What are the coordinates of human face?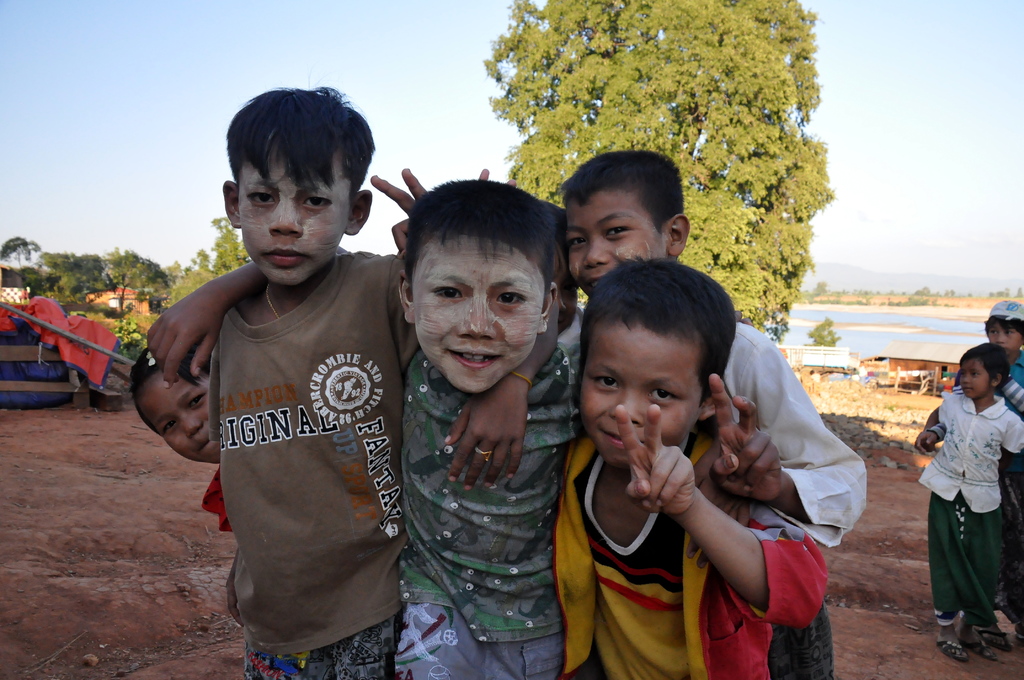
Rect(564, 182, 659, 292).
